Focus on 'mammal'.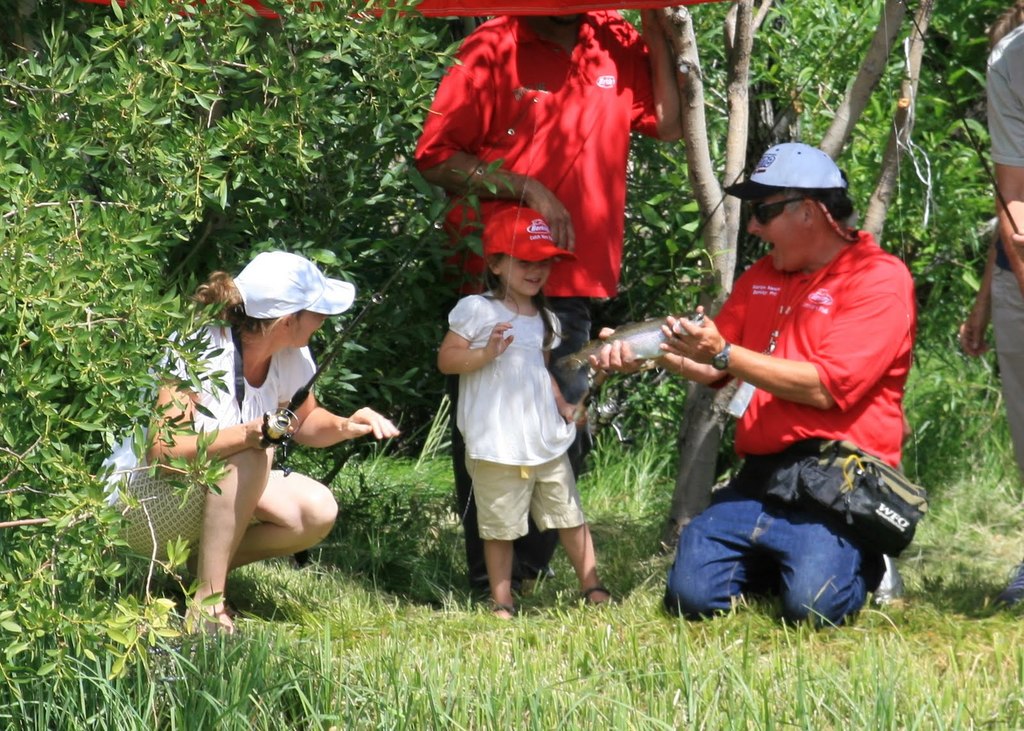
Focused at bbox=[111, 259, 392, 568].
